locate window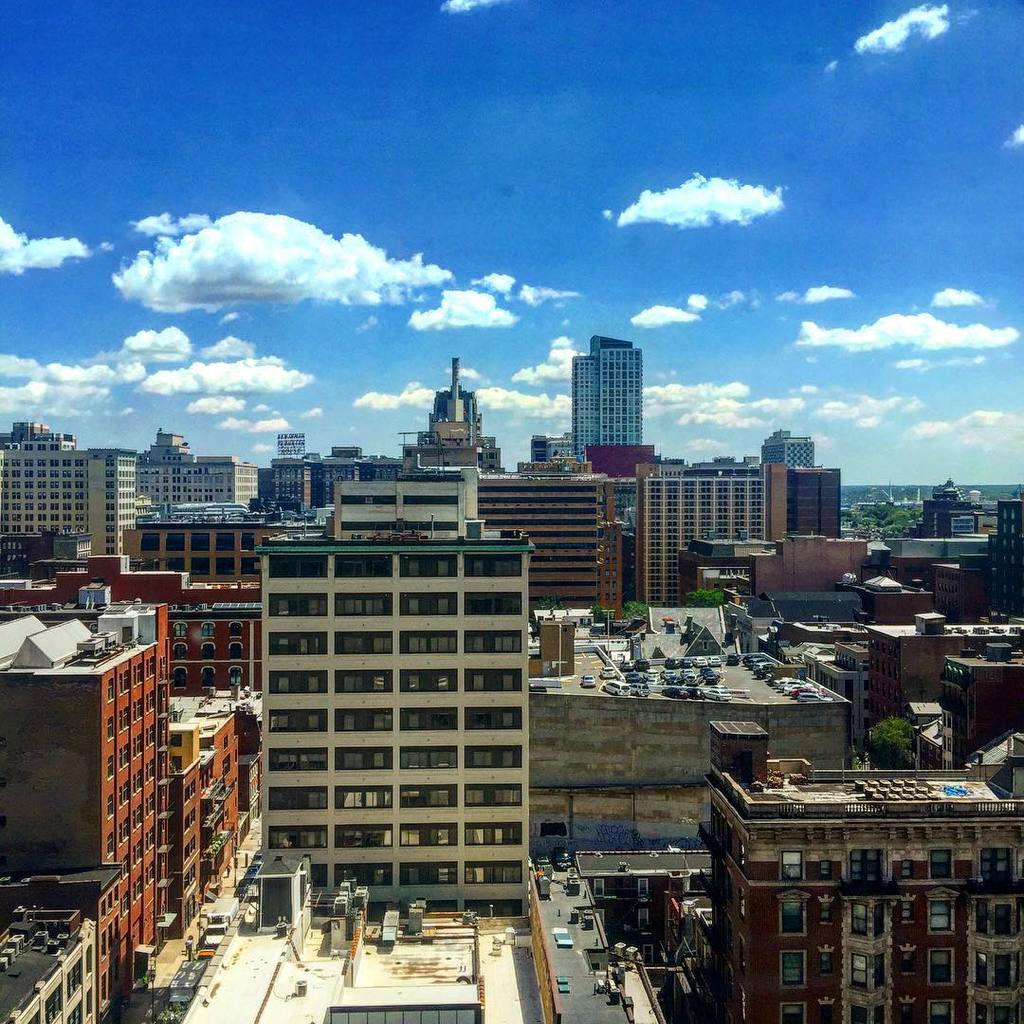
980/849/1013/881
